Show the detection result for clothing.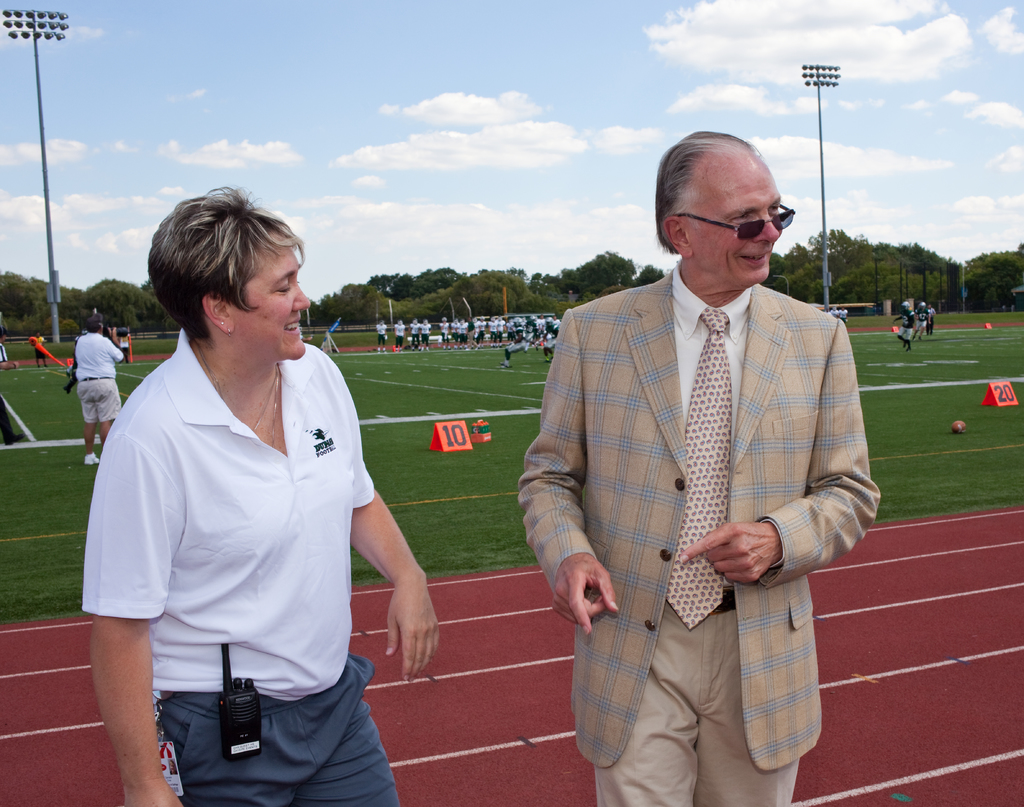
<bbox>418, 321, 437, 348</bbox>.
